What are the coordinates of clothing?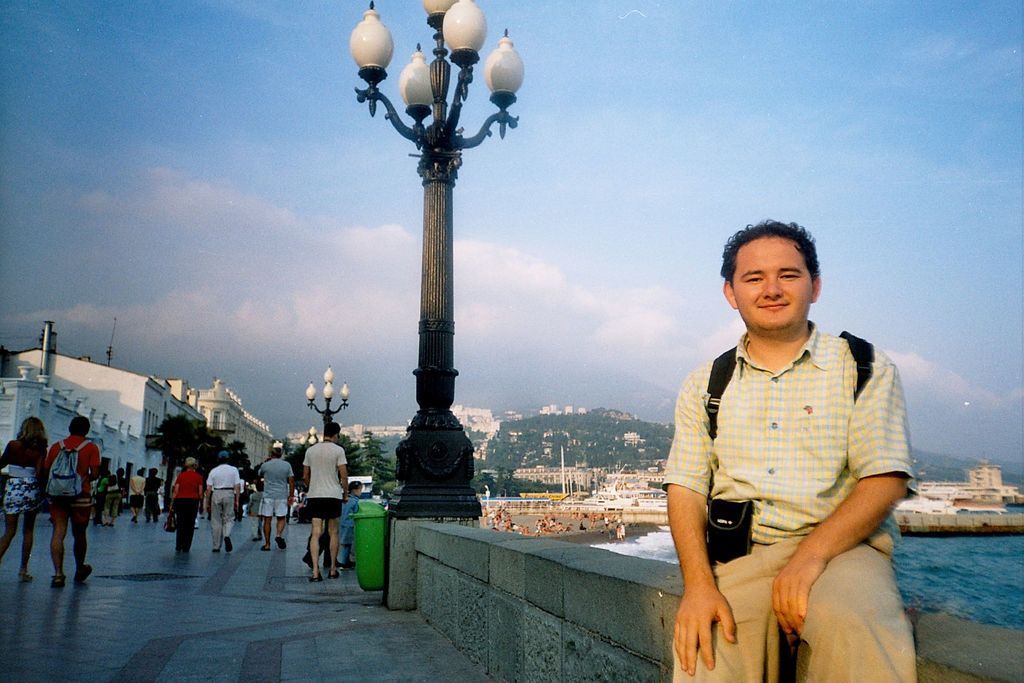
{"left": 208, "top": 459, "right": 241, "bottom": 551}.
